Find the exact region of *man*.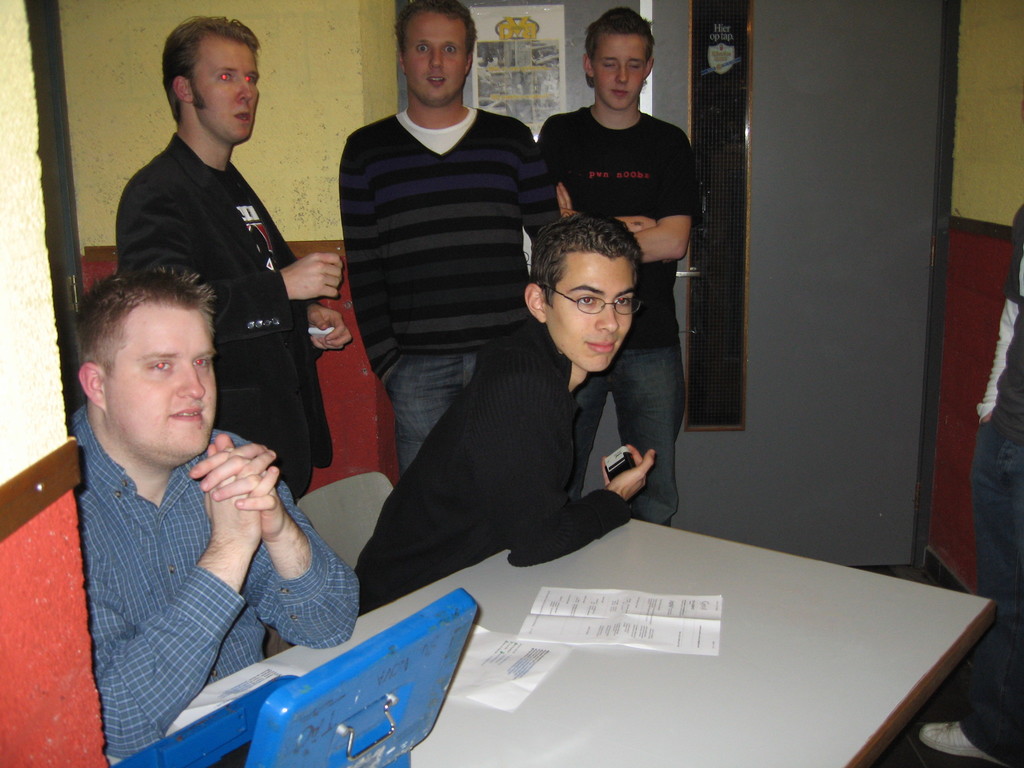
Exact region: pyautogui.locateOnScreen(36, 226, 337, 737).
